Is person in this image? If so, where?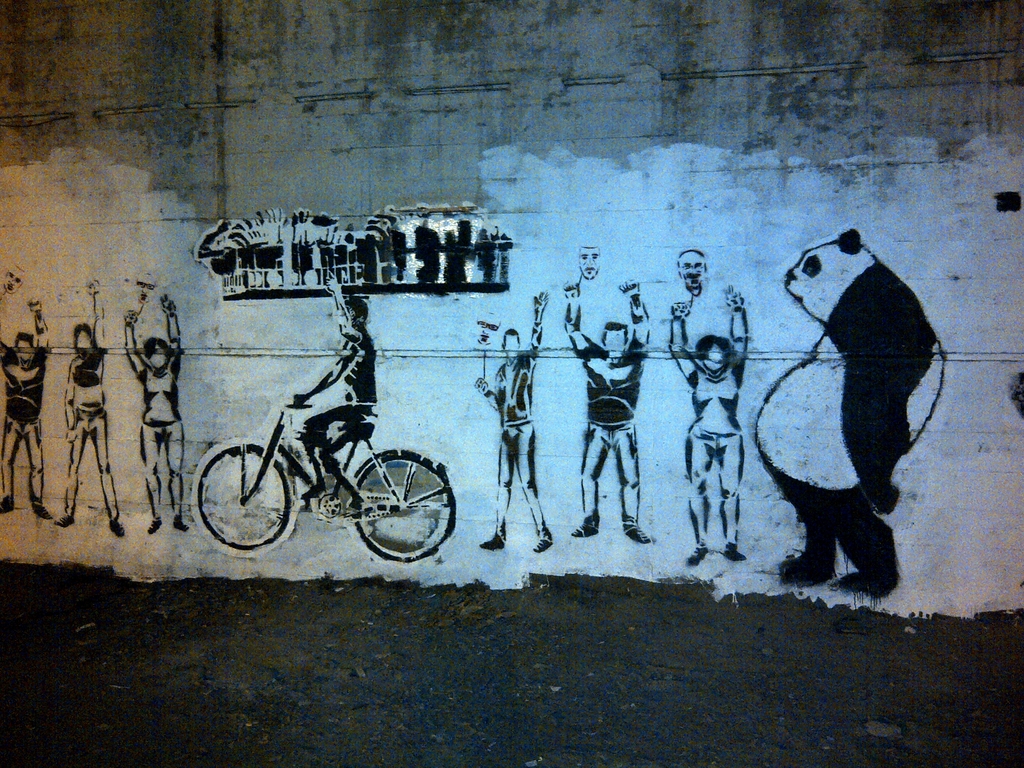
Yes, at 565,280,653,544.
